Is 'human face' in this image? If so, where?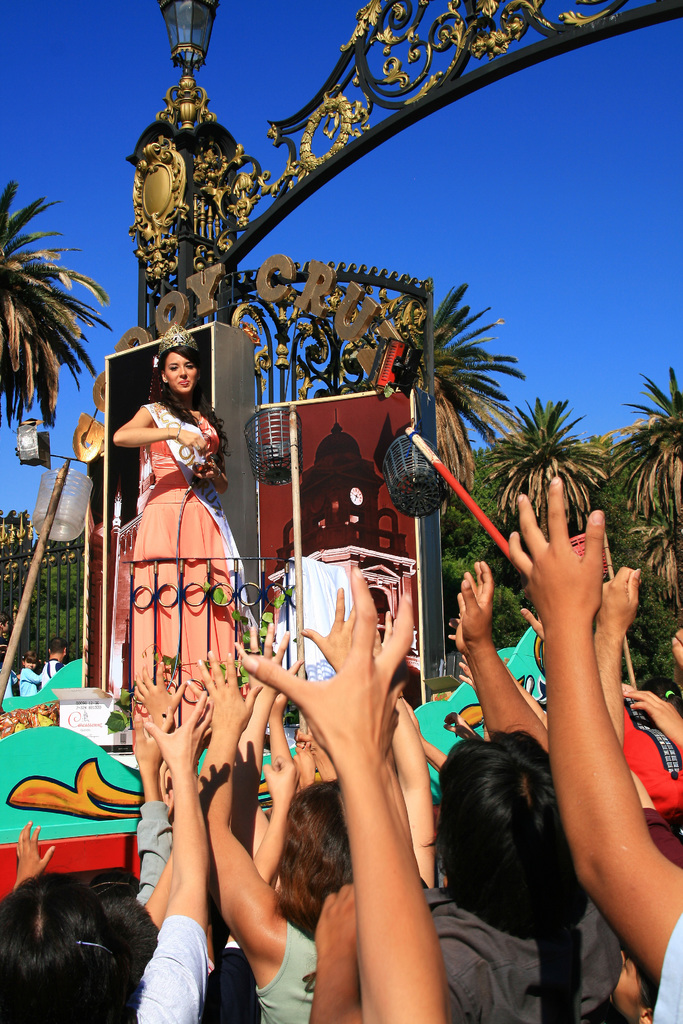
Yes, at 3:621:12:634.
